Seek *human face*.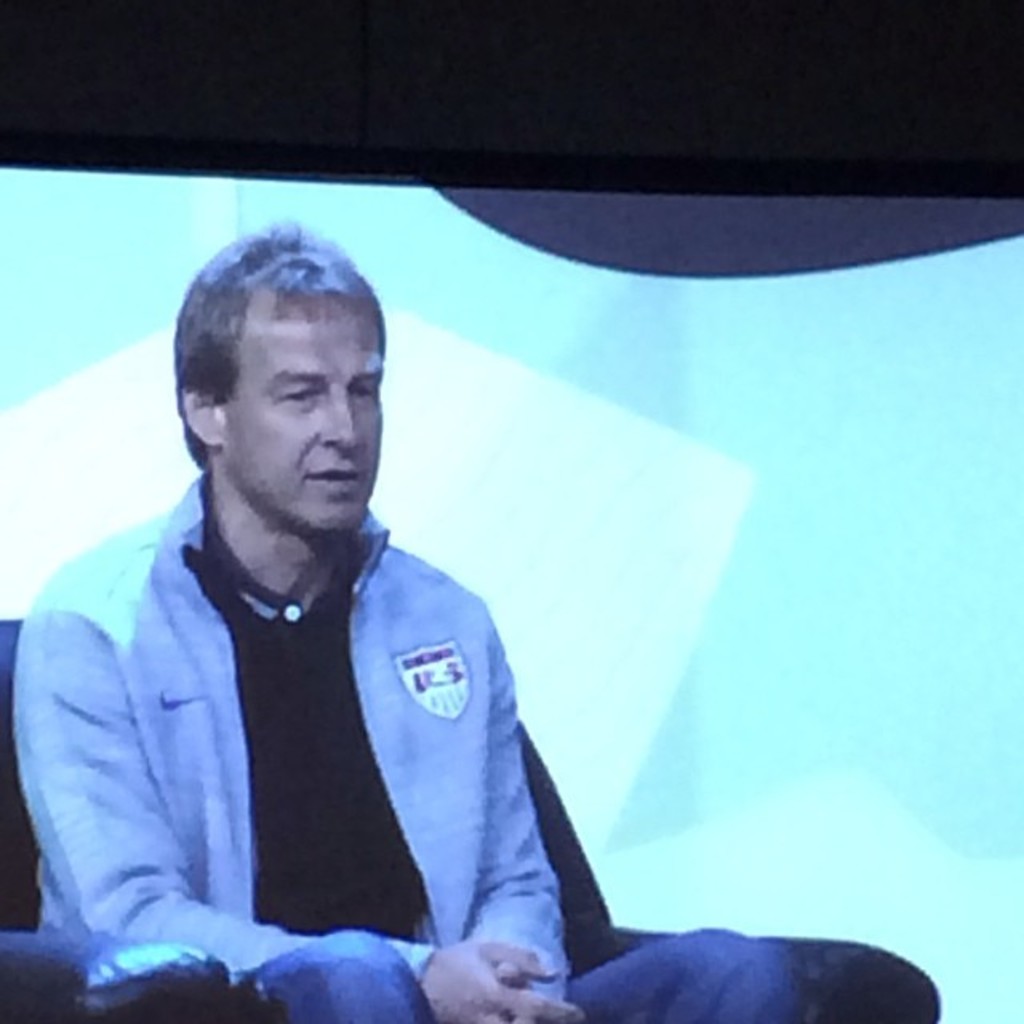
box=[218, 286, 387, 533].
